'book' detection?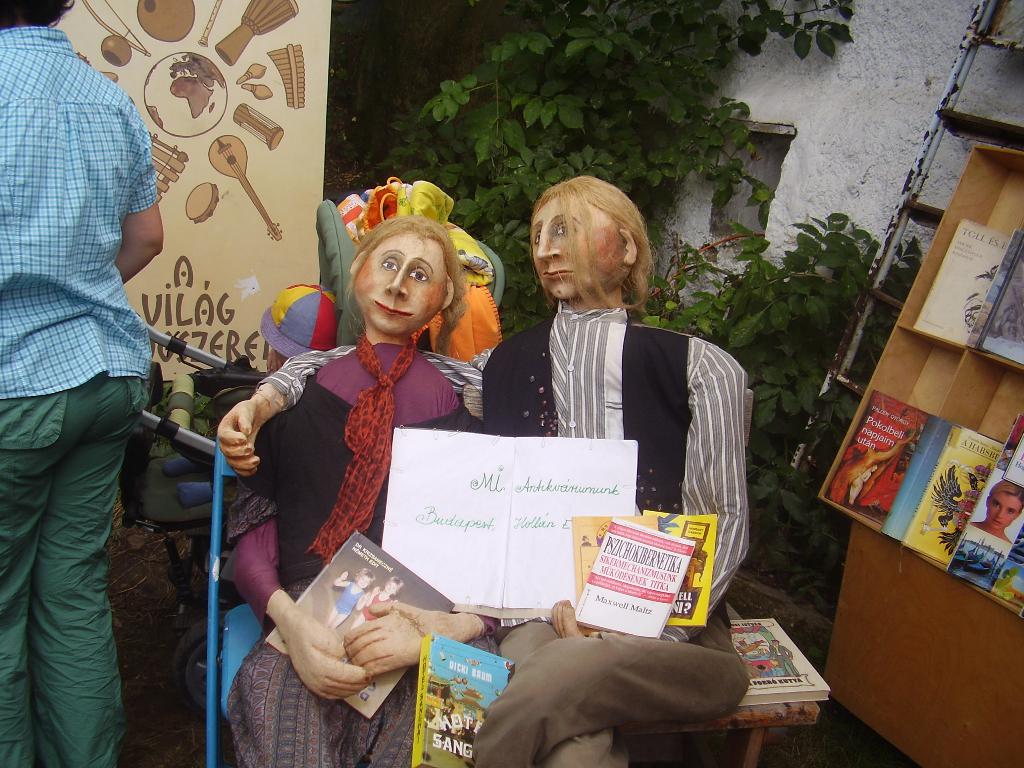
rect(378, 420, 641, 627)
